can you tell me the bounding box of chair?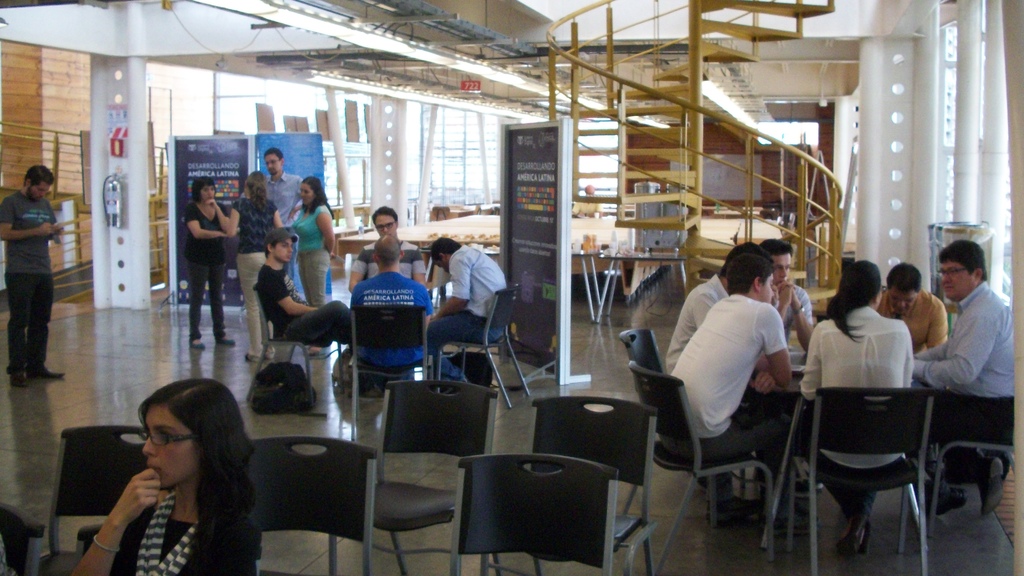
438/284/534/413.
